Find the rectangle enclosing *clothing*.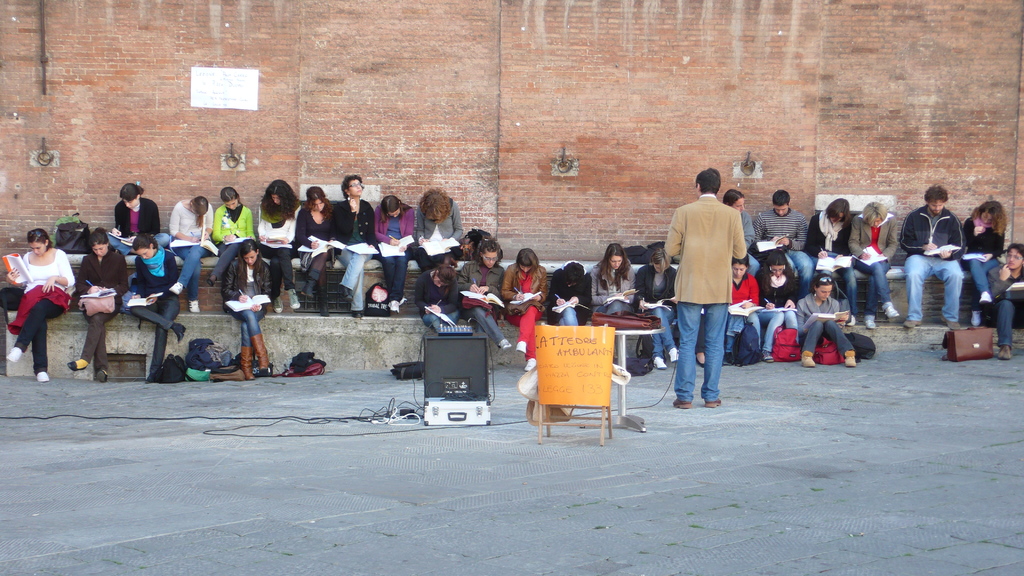
select_region(18, 243, 72, 369).
